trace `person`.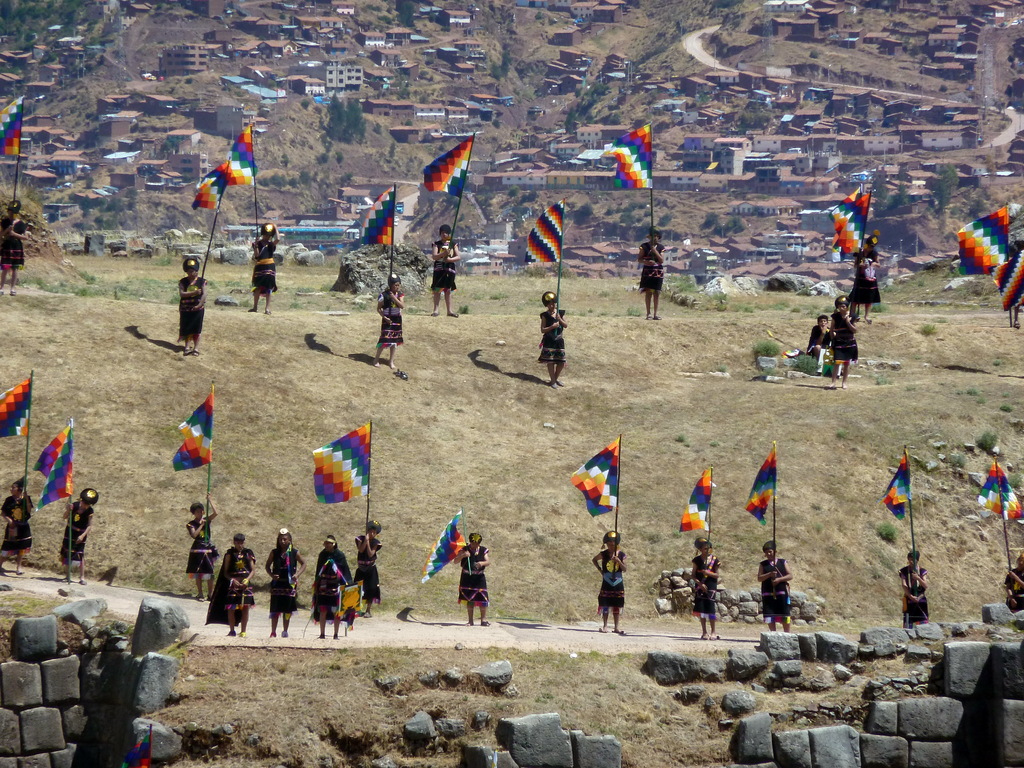
Traced to Rect(59, 486, 97, 588).
